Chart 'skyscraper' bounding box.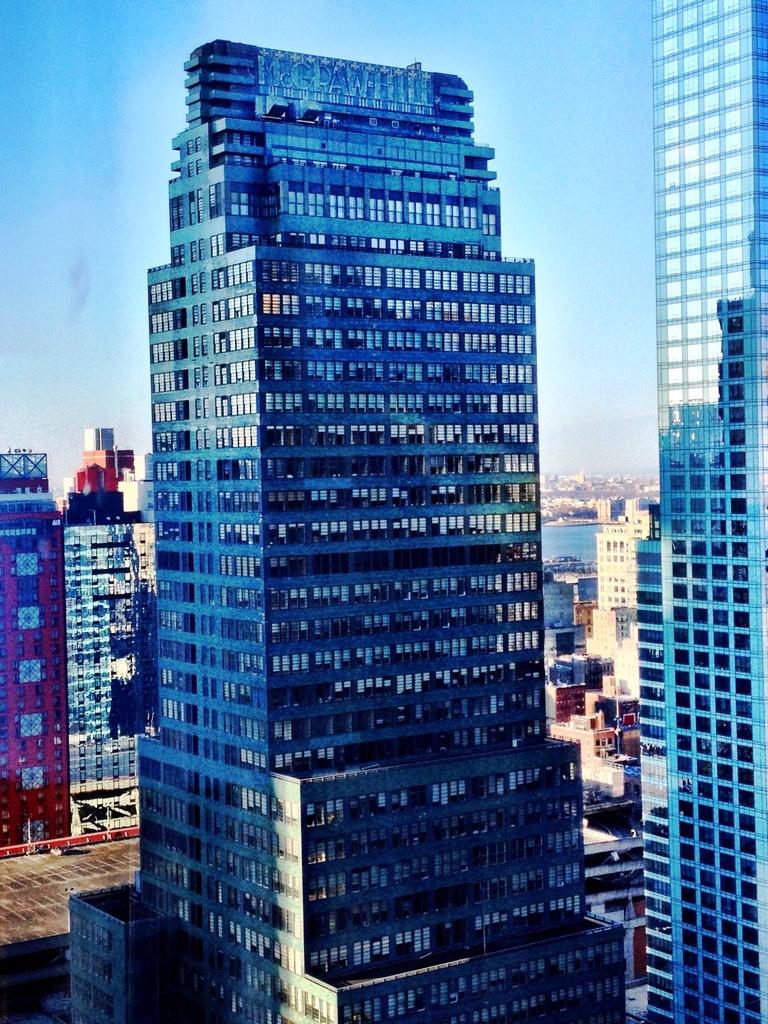
Charted: pyautogui.locateOnScreen(116, 61, 588, 961).
